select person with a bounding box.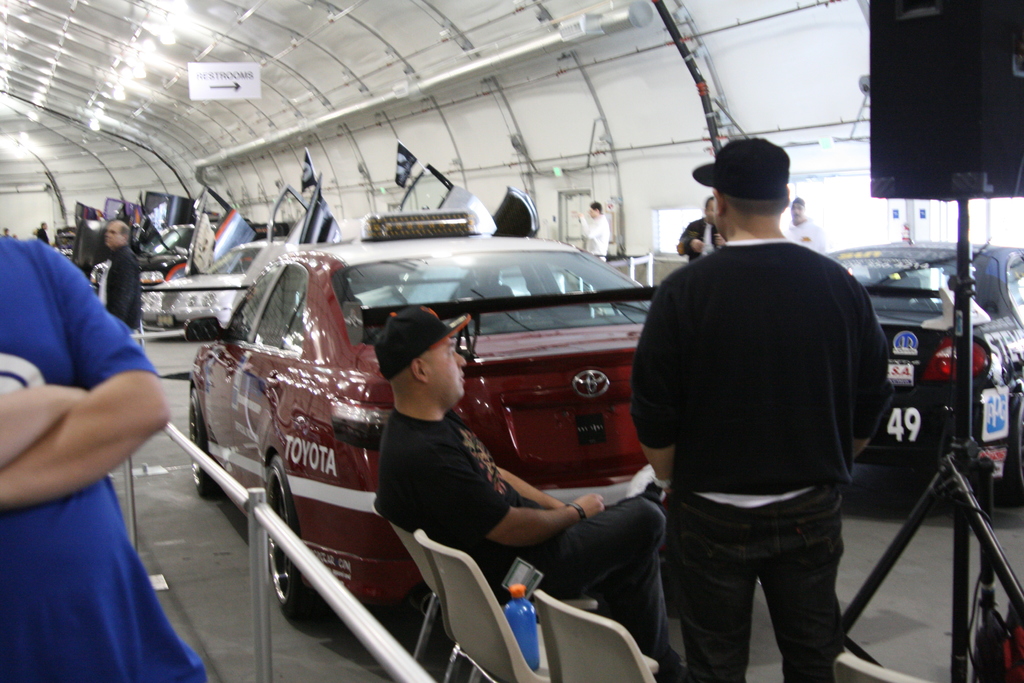
Rect(90, 215, 145, 335).
